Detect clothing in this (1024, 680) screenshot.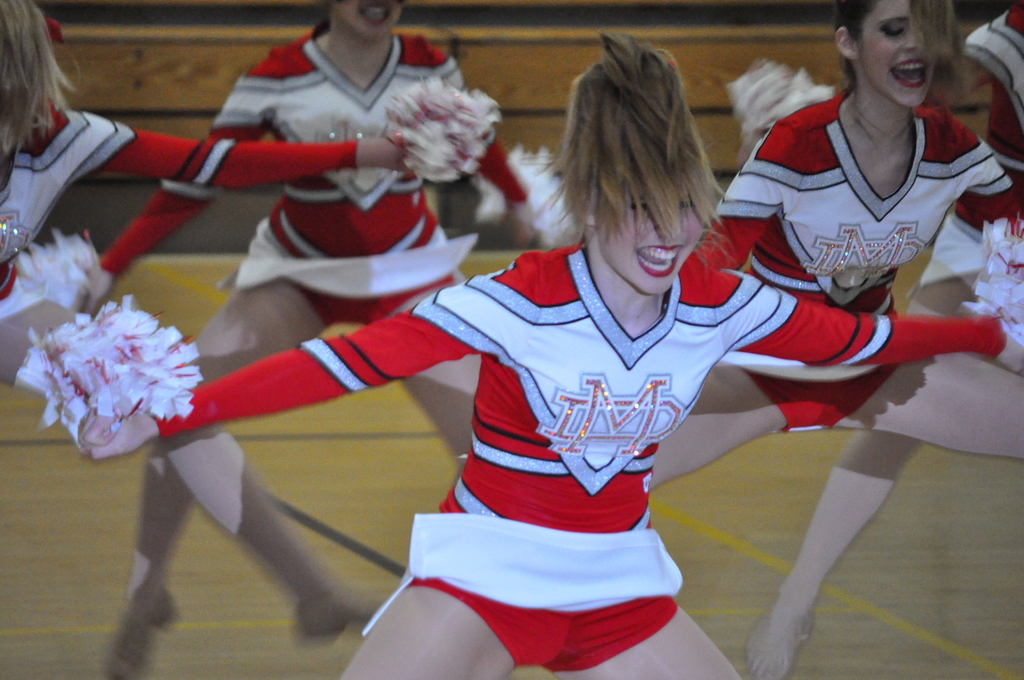
Detection: 70,216,1023,679.
